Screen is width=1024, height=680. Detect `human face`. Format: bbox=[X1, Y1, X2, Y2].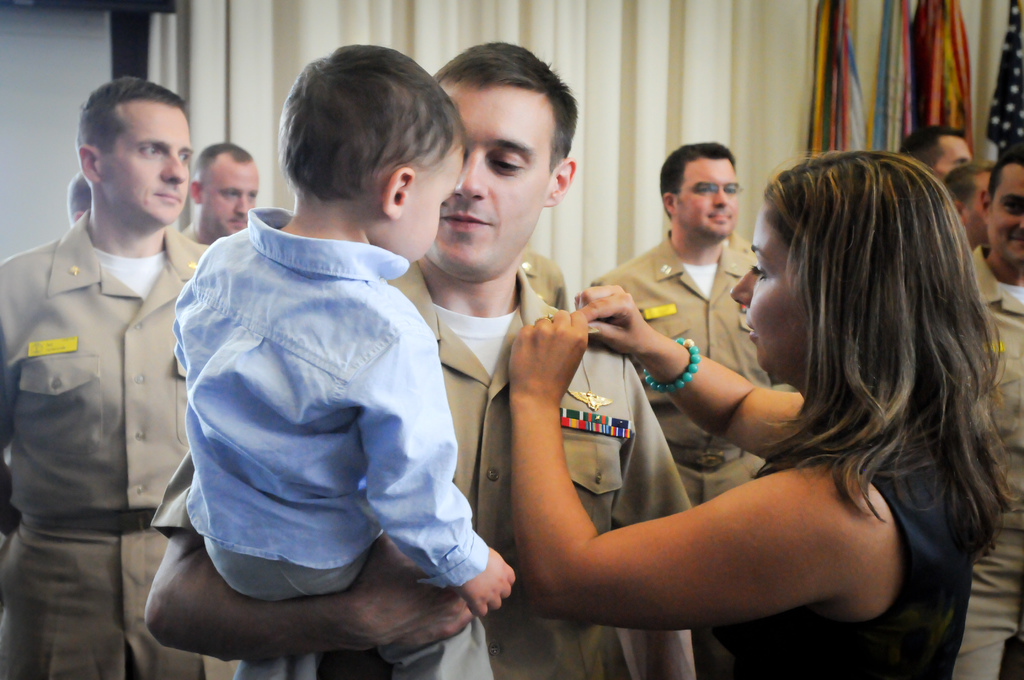
bbox=[205, 164, 257, 232].
